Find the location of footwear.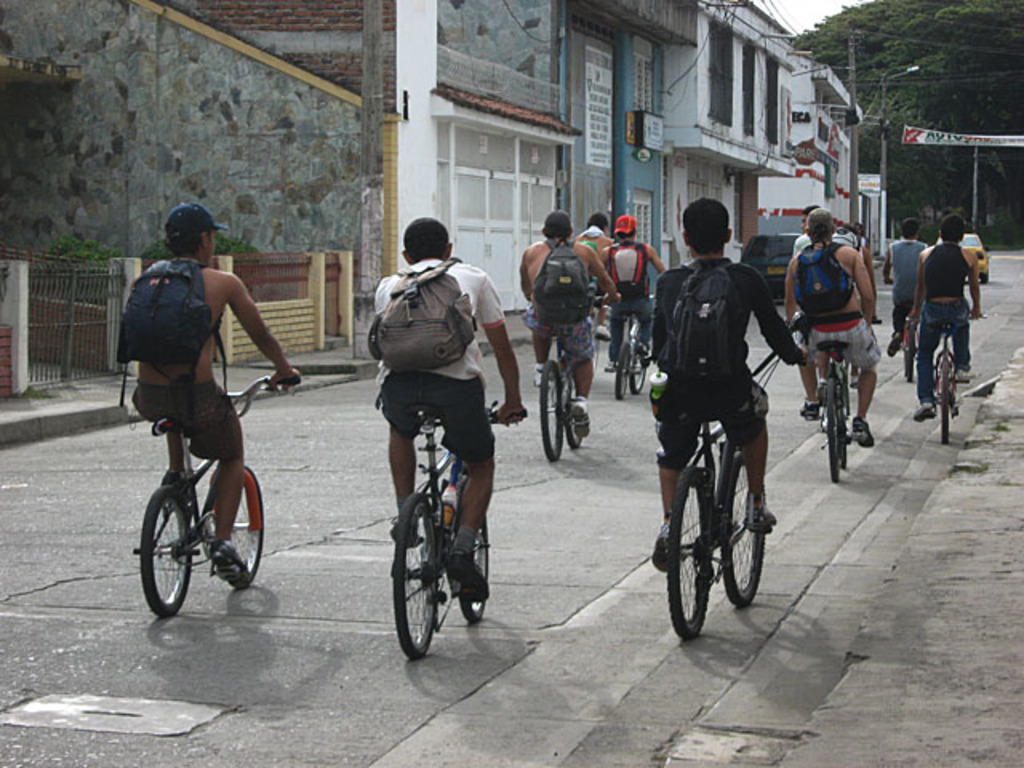
Location: (left=800, top=400, right=822, bottom=418).
